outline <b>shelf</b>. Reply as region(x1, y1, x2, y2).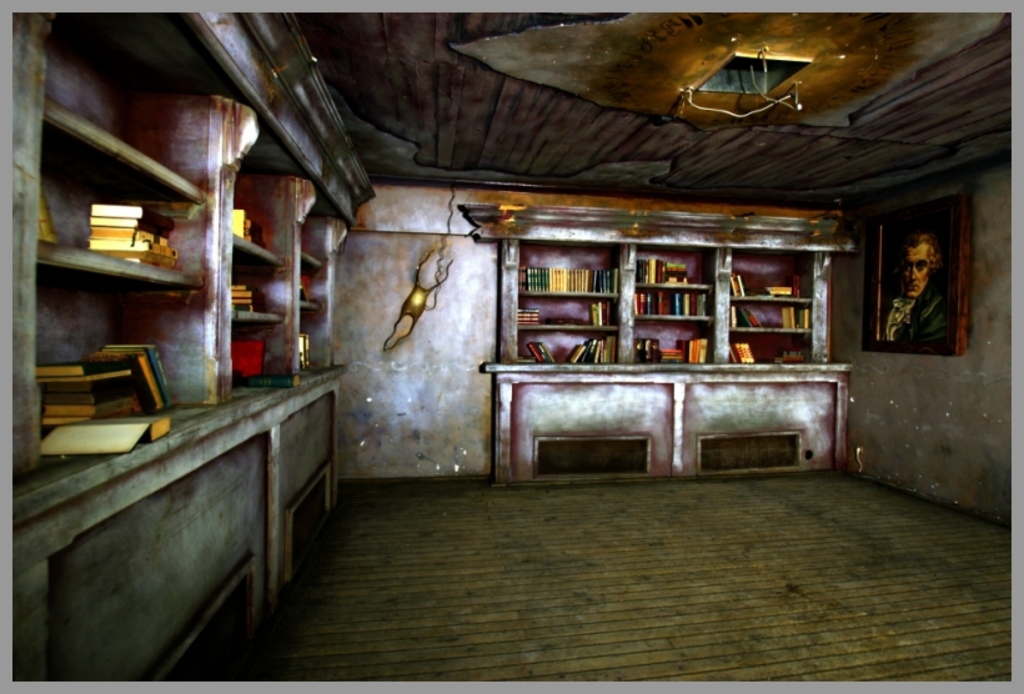
region(36, 116, 202, 266).
